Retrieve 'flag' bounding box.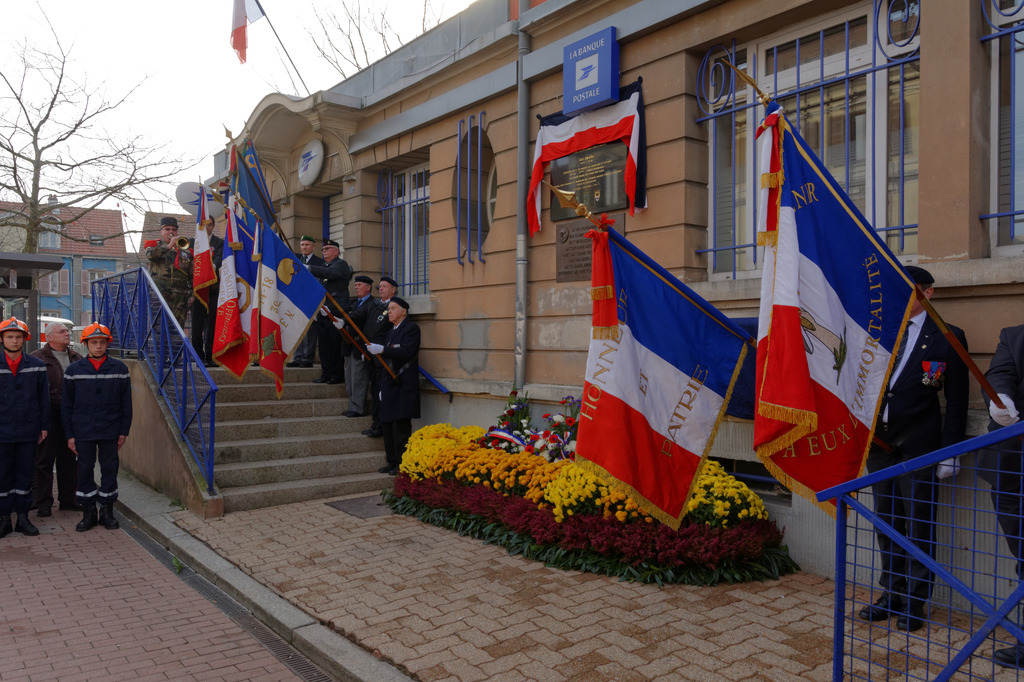
Bounding box: 751, 94, 928, 518.
